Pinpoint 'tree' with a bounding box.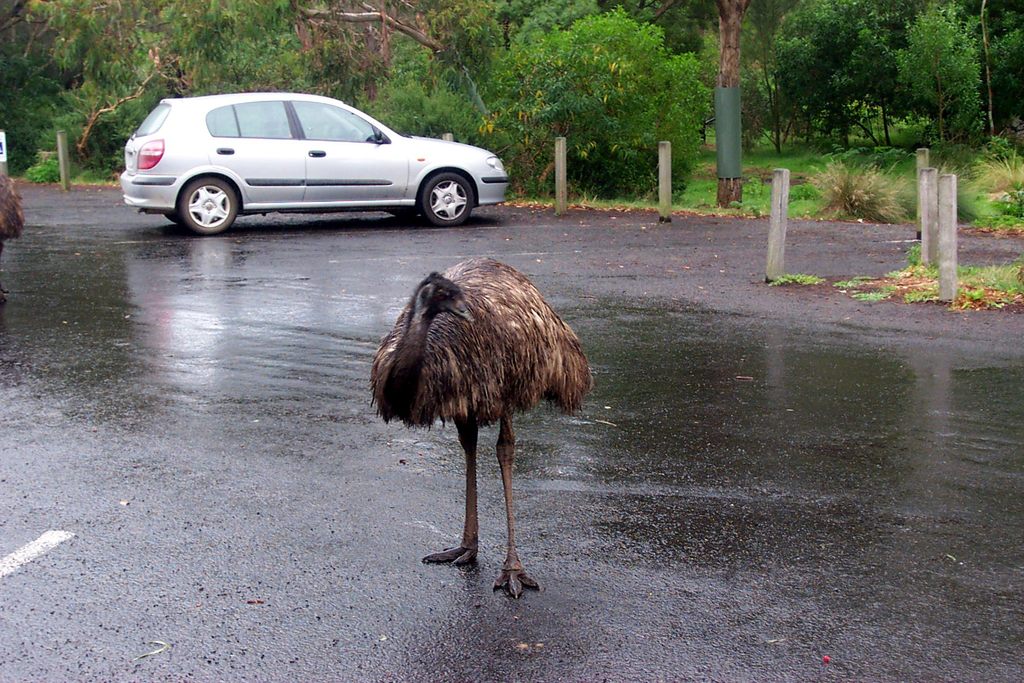
<region>431, 1, 543, 150</region>.
